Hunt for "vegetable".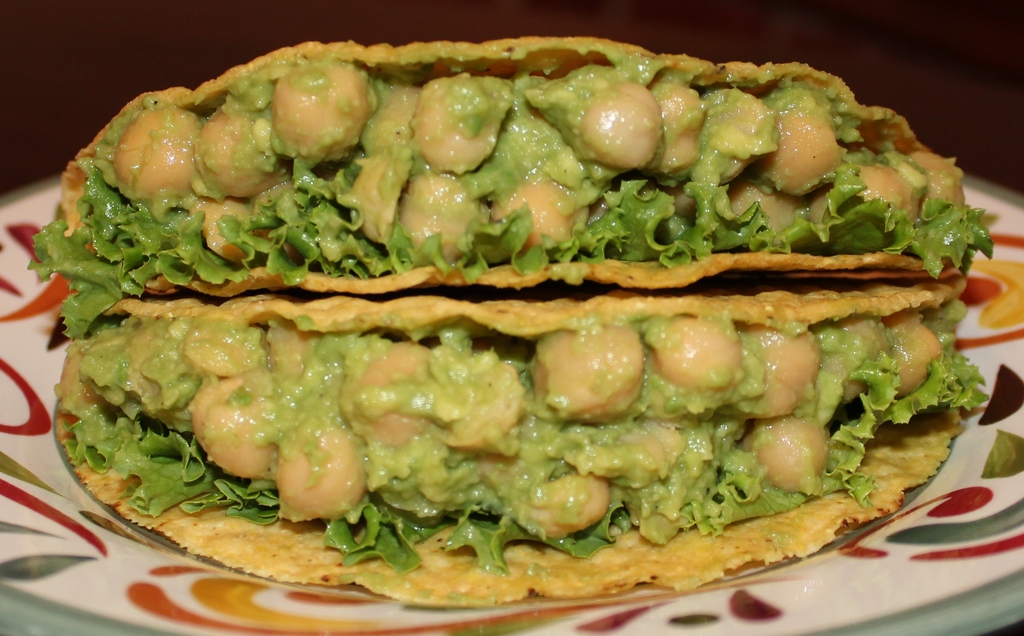
Hunted down at (59, 315, 990, 573).
